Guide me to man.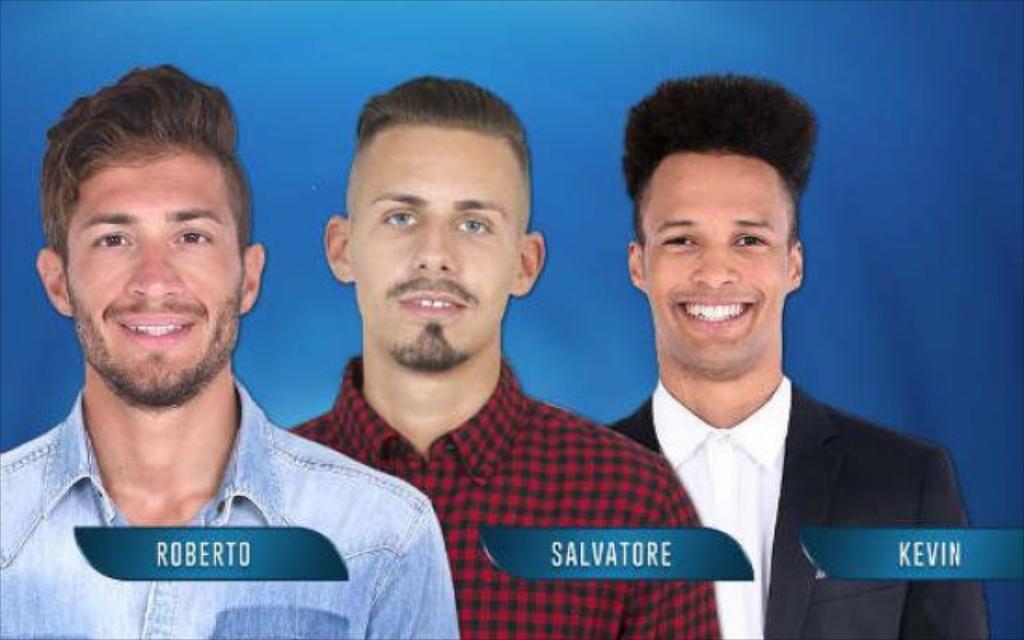
Guidance: bbox=(0, 82, 446, 622).
